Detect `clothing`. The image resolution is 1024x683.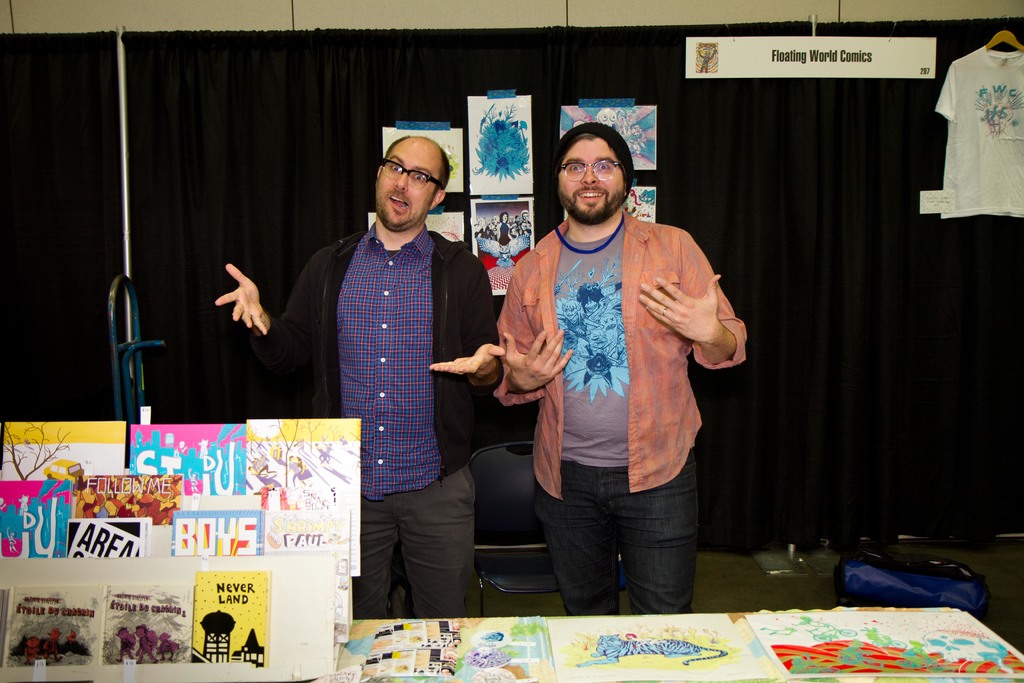
(344, 468, 478, 618).
